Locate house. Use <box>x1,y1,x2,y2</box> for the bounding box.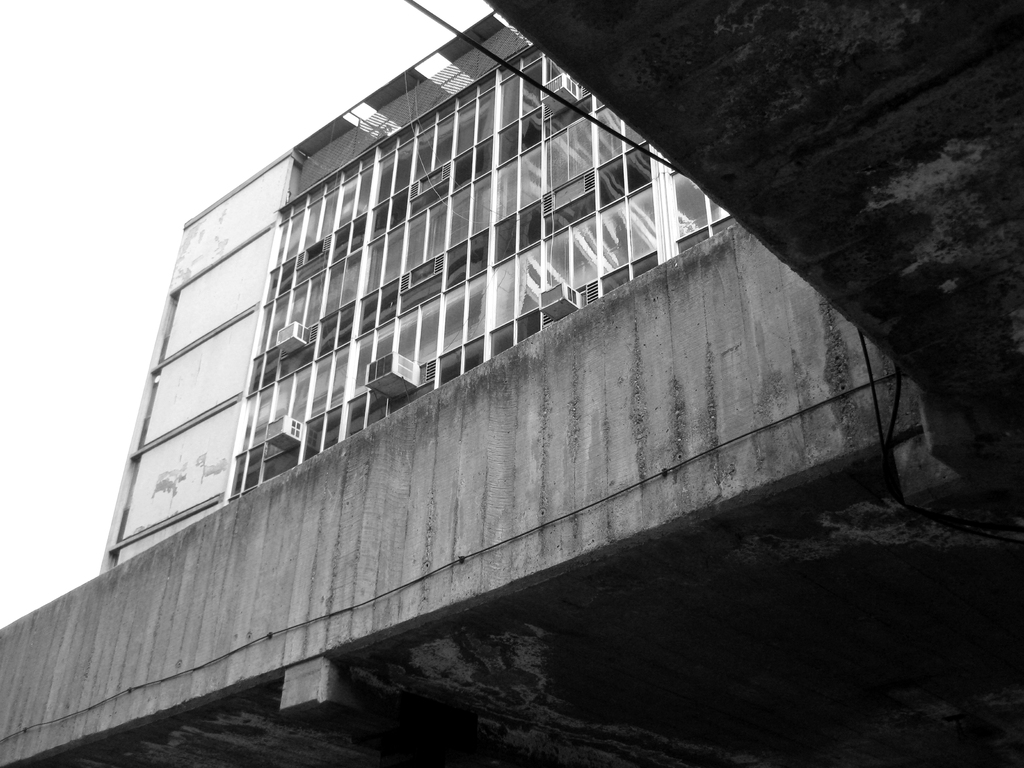
<box>96,10,737,579</box>.
